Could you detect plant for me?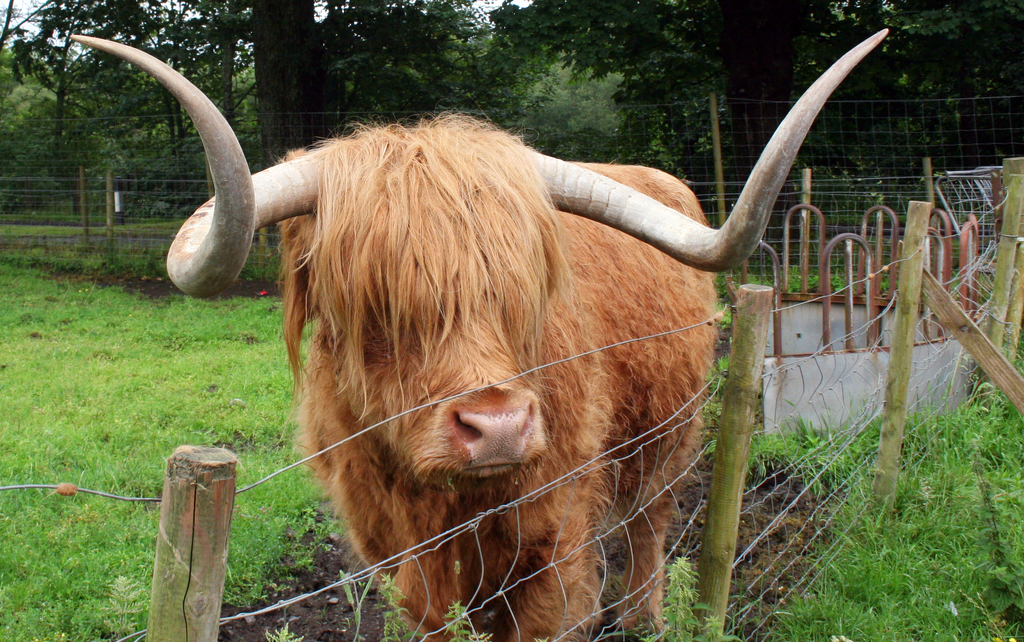
Detection result: 367/566/428/641.
